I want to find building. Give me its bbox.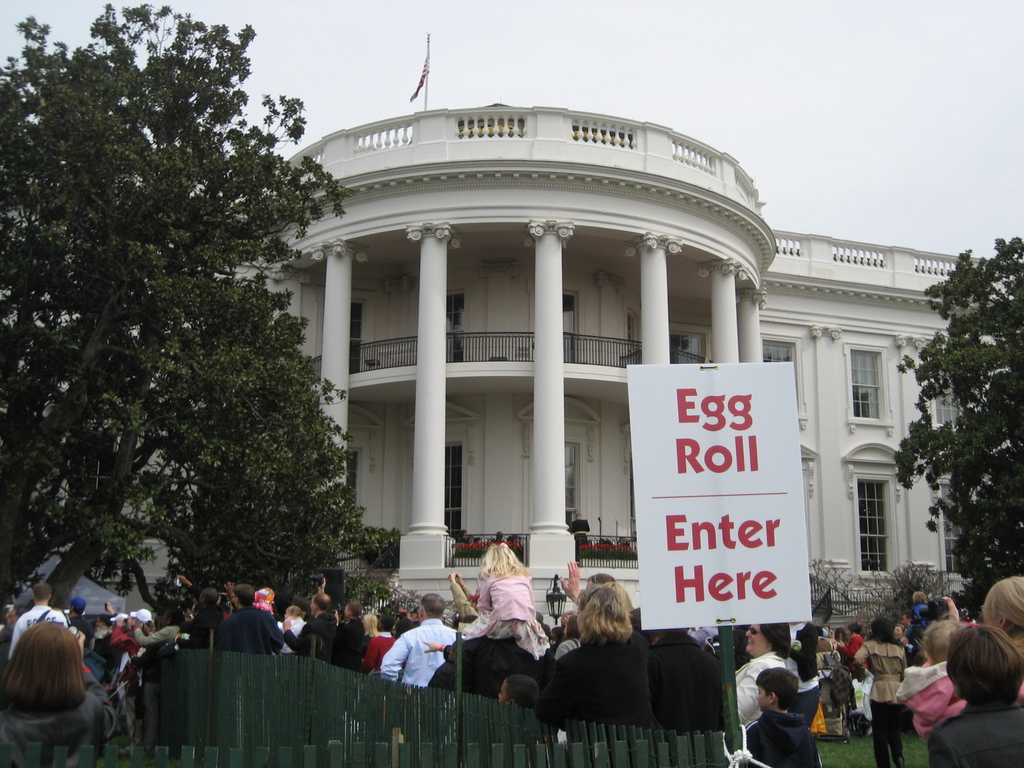
left=91, top=97, right=1011, bottom=621.
